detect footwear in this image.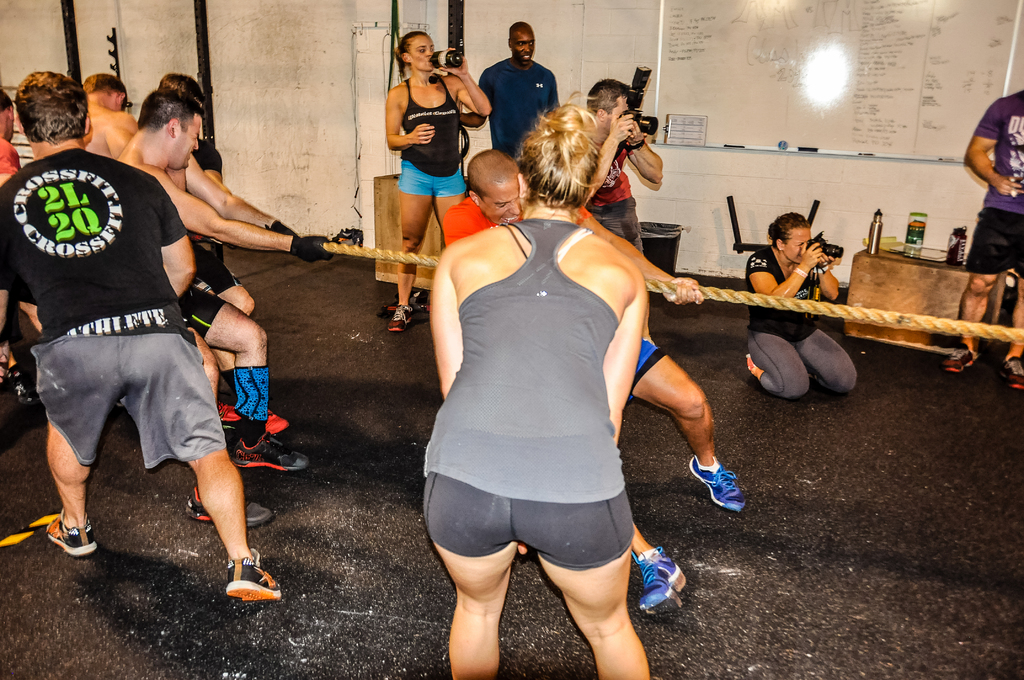
Detection: {"left": 385, "top": 302, "right": 415, "bottom": 332}.
